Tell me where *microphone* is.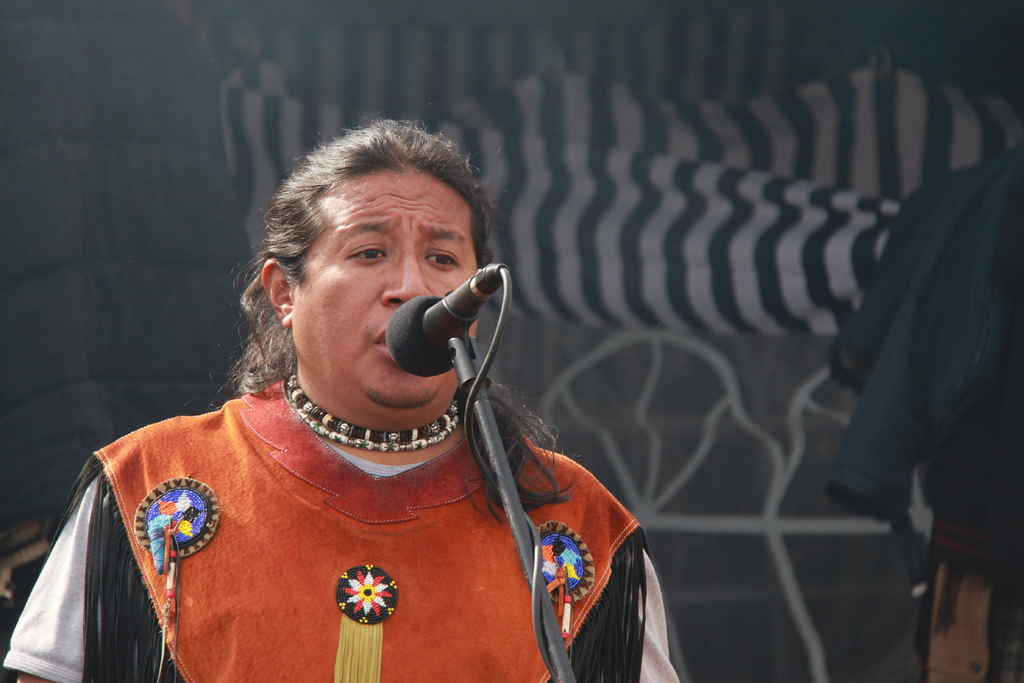
*microphone* is at 377/249/517/416.
